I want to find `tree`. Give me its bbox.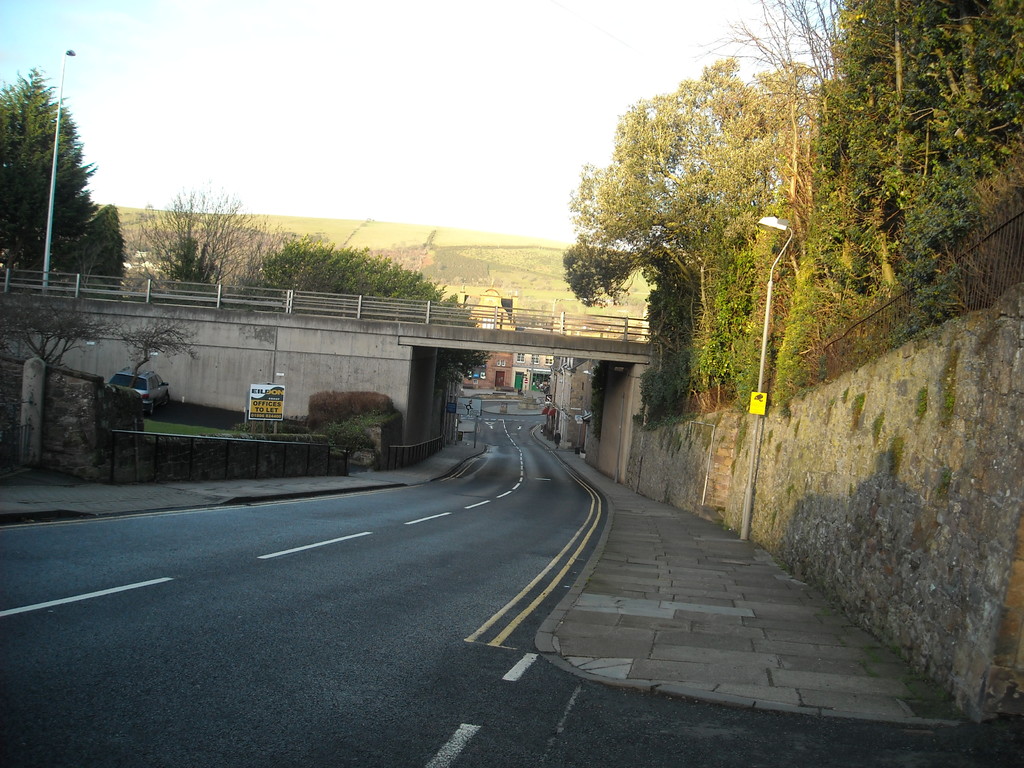
x1=128 y1=175 x2=260 y2=285.
